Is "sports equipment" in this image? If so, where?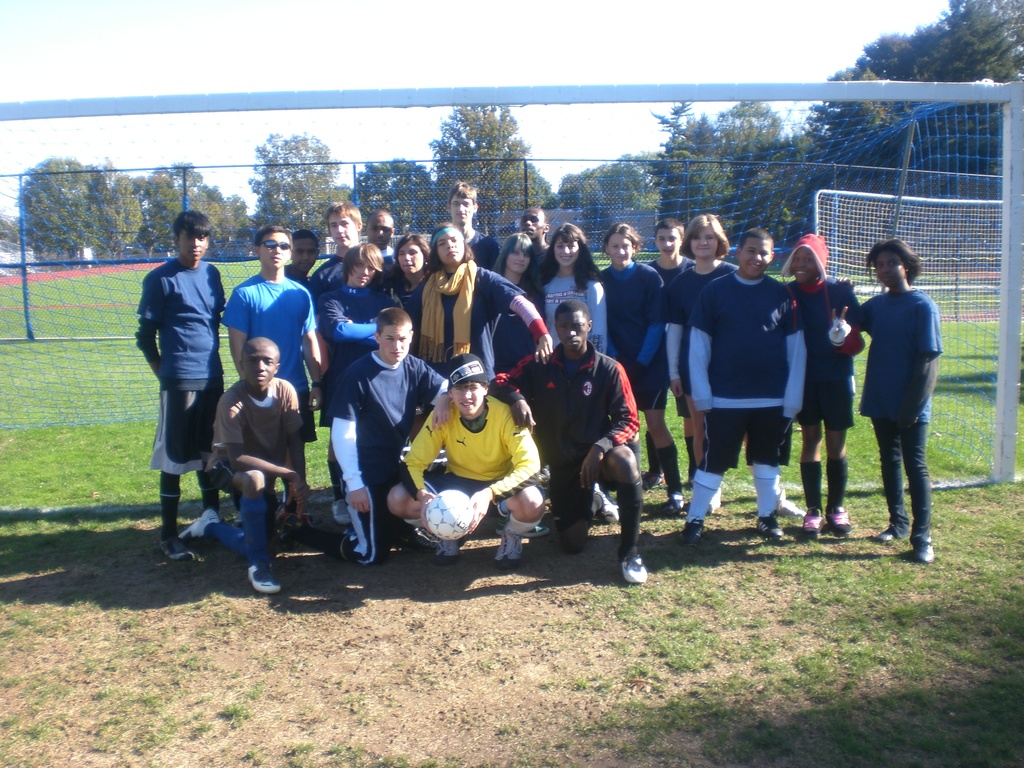
Yes, at region(666, 484, 685, 522).
